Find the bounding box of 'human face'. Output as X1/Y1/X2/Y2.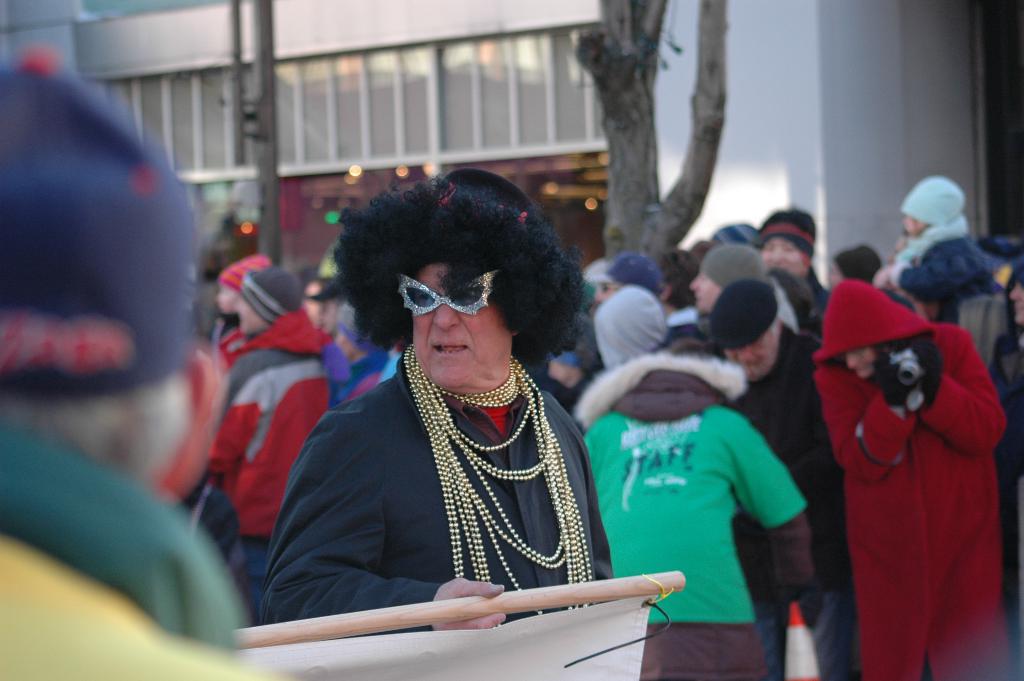
724/336/775/381.
